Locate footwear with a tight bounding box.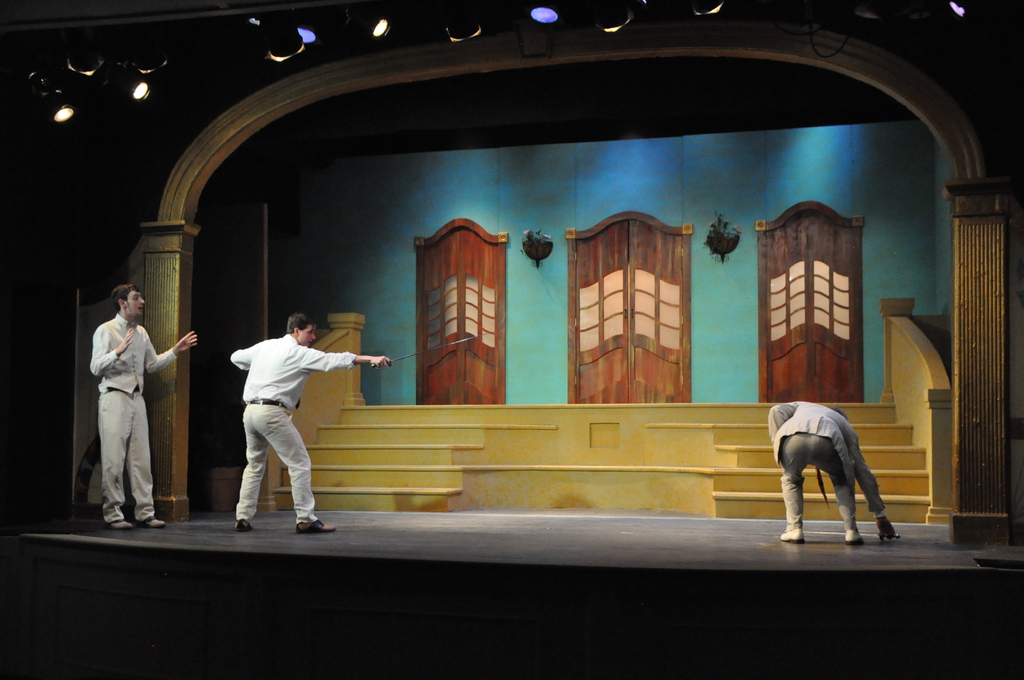
292 517 338 530.
